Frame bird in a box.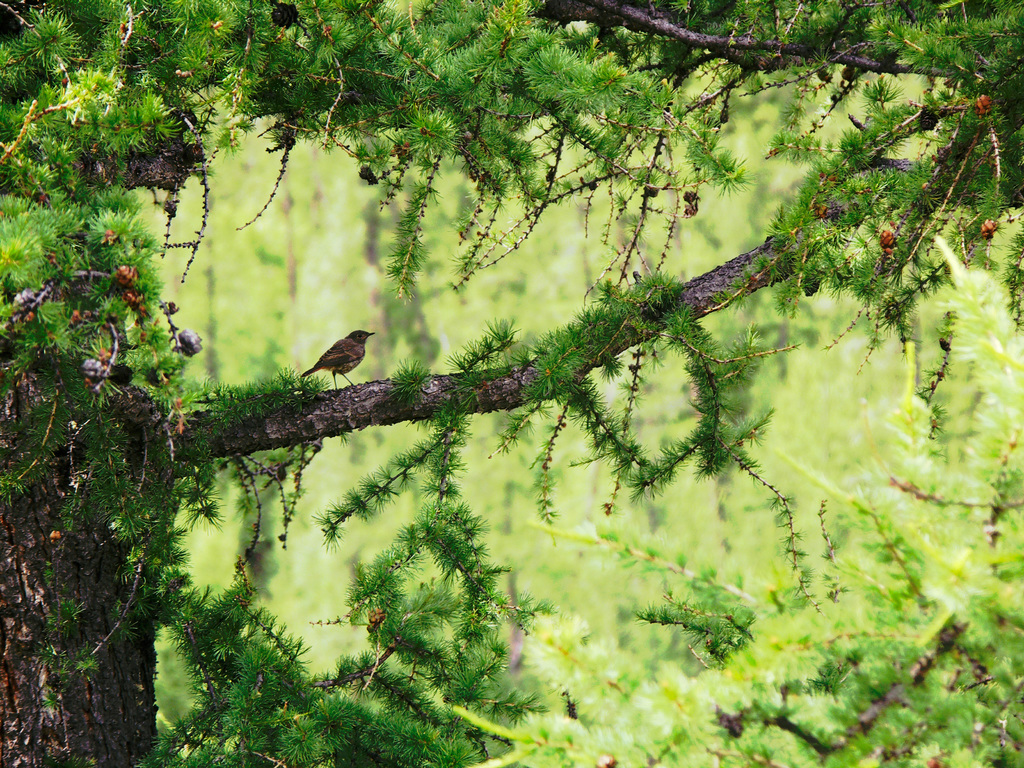
(x1=292, y1=318, x2=374, y2=395).
